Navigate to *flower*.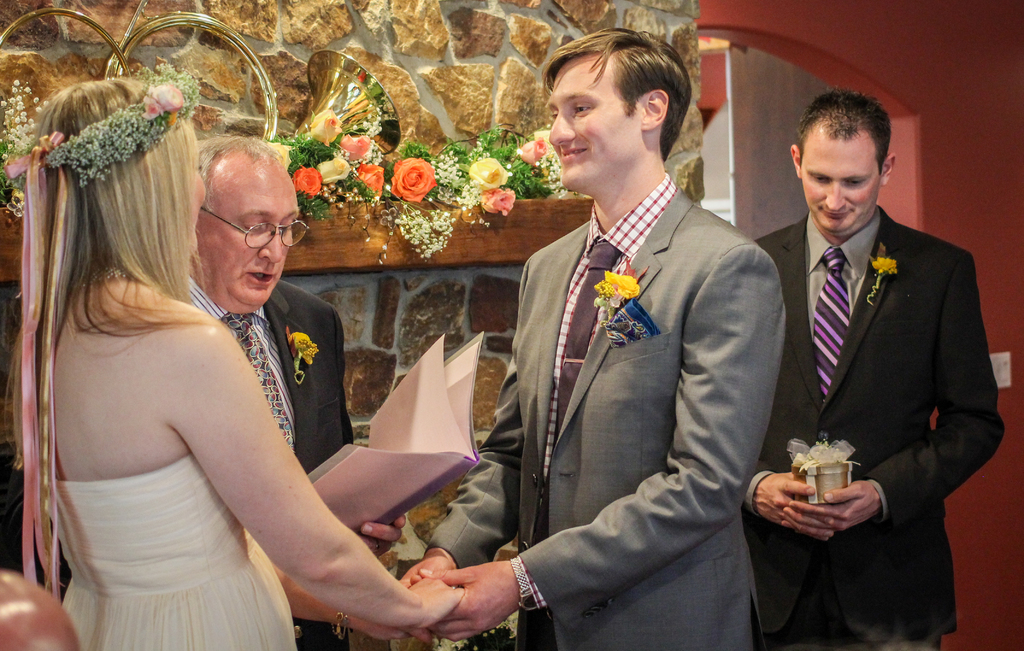
Navigation target: x1=323 y1=162 x2=351 y2=190.
